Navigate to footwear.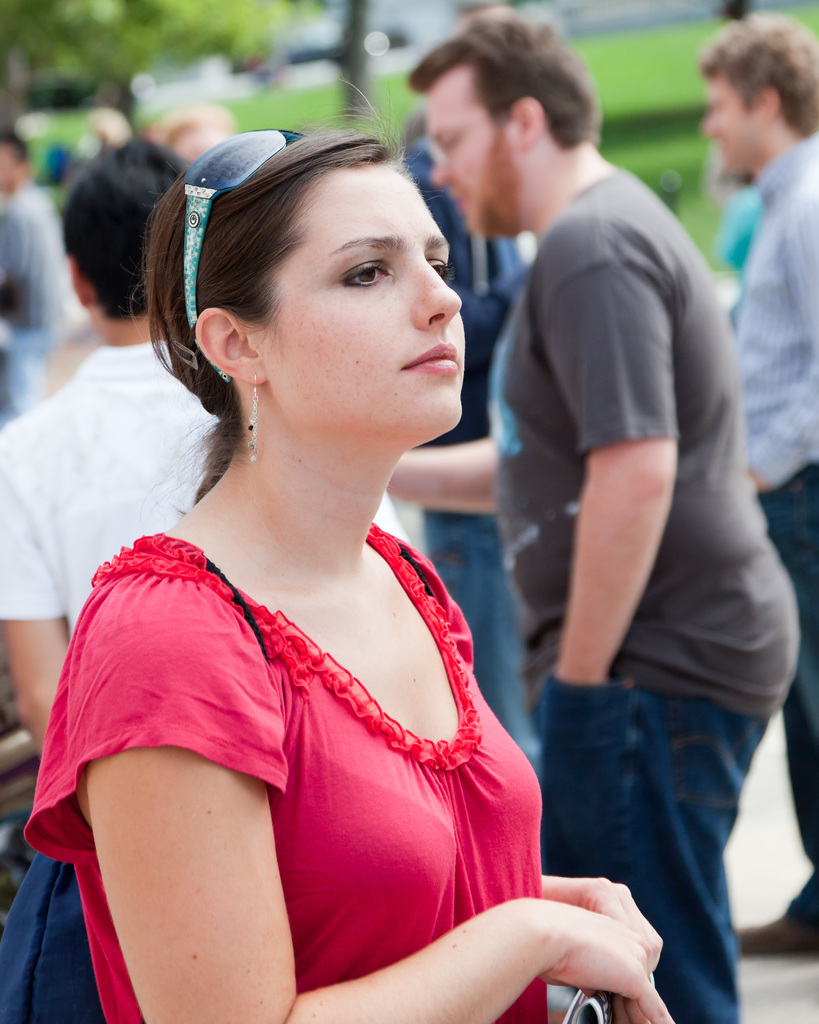
Navigation target: left=736, top=909, right=818, bottom=956.
